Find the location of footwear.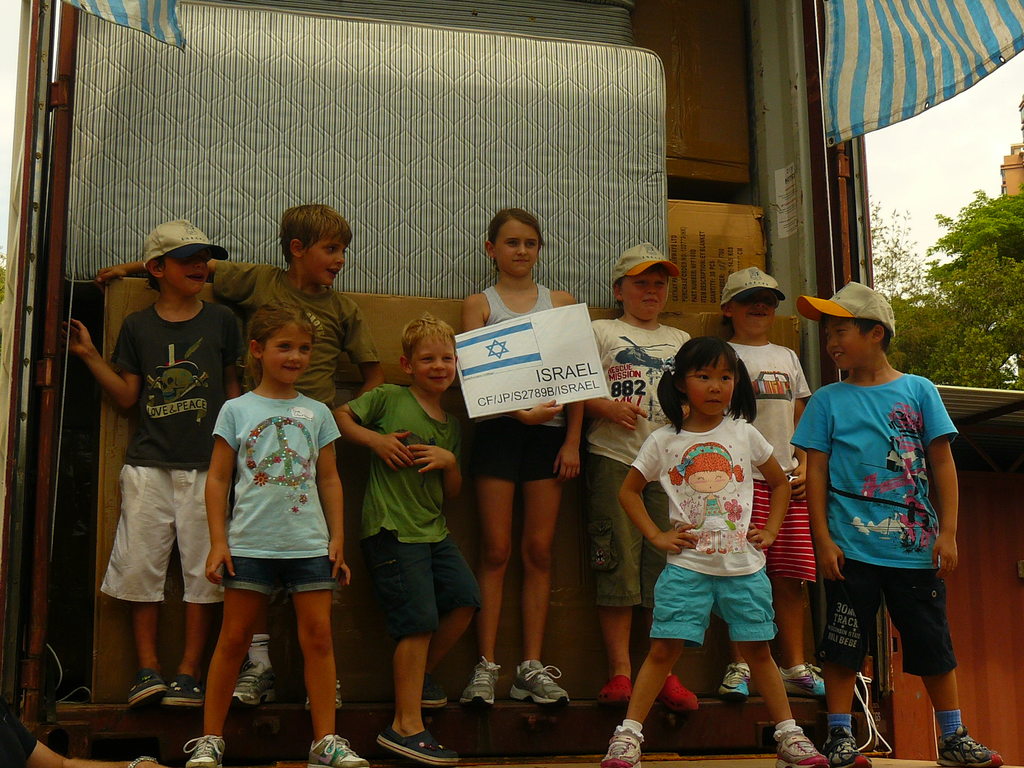
Location: 823, 718, 872, 767.
